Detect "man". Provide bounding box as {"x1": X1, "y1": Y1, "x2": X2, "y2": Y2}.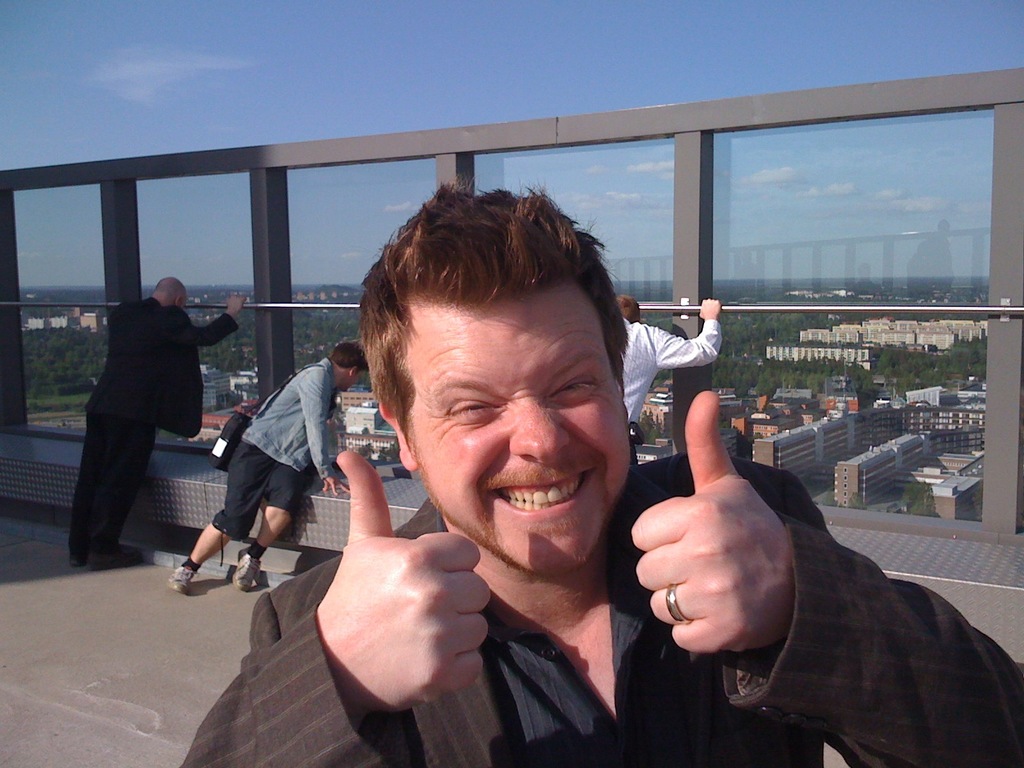
{"x1": 616, "y1": 291, "x2": 721, "y2": 422}.
